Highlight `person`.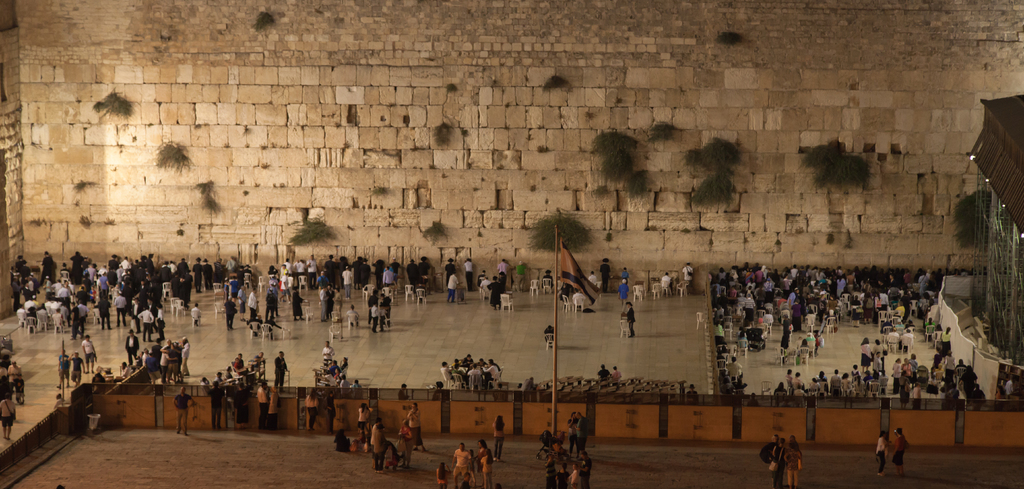
Highlighted region: (left=299, top=388, right=316, bottom=433).
